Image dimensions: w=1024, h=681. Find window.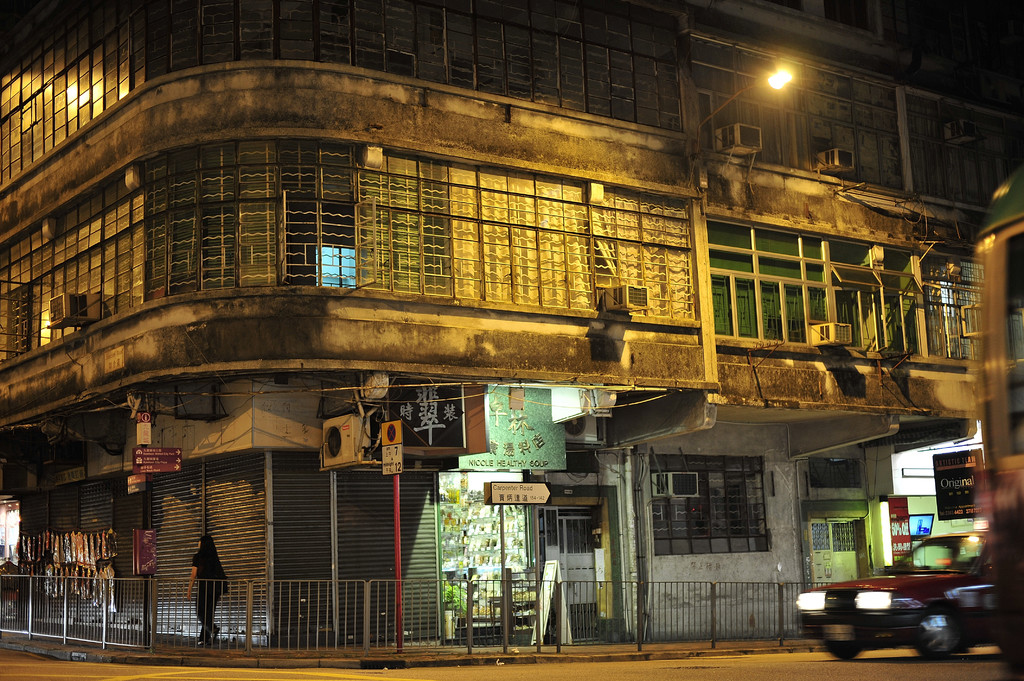
(810, 459, 867, 492).
